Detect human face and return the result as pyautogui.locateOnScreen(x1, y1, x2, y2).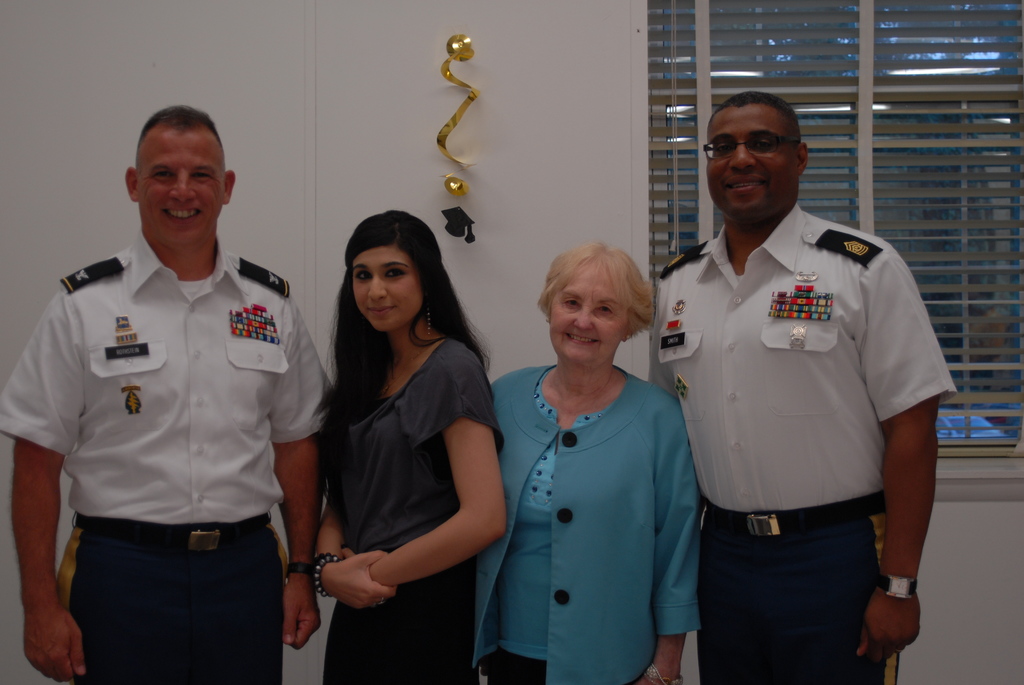
pyautogui.locateOnScreen(550, 258, 632, 363).
